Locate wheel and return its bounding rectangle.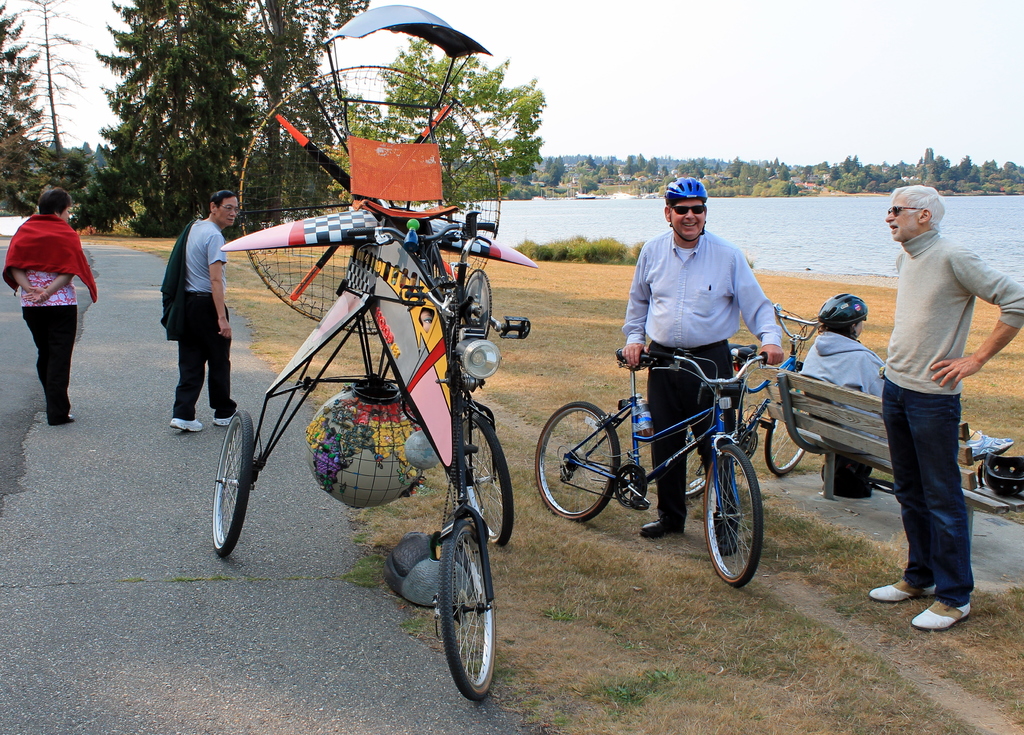
<box>535,401,616,518</box>.
